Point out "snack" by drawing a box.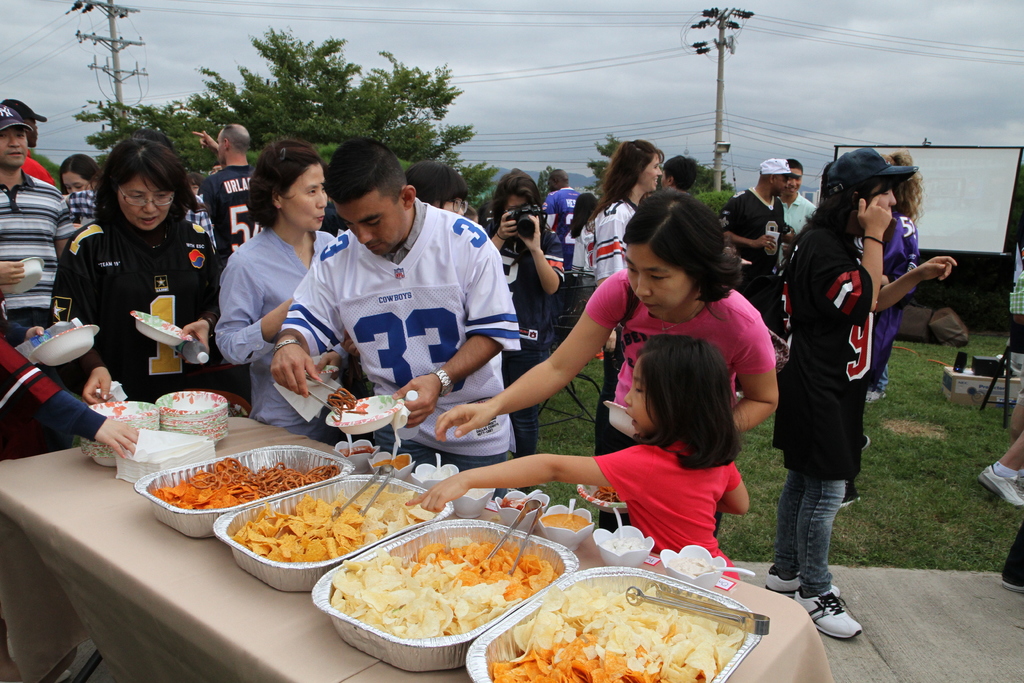
l=322, t=387, r=360, b=421.
